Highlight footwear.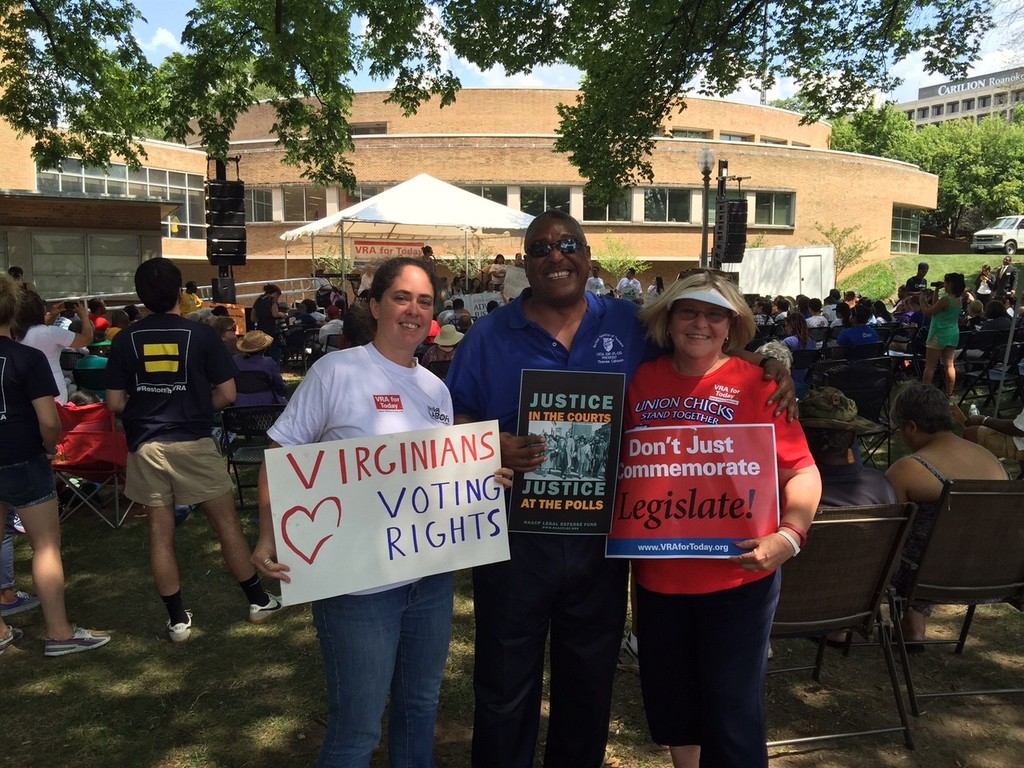
Highlighted region: left=0, top=591, right=42, bottom=615.
